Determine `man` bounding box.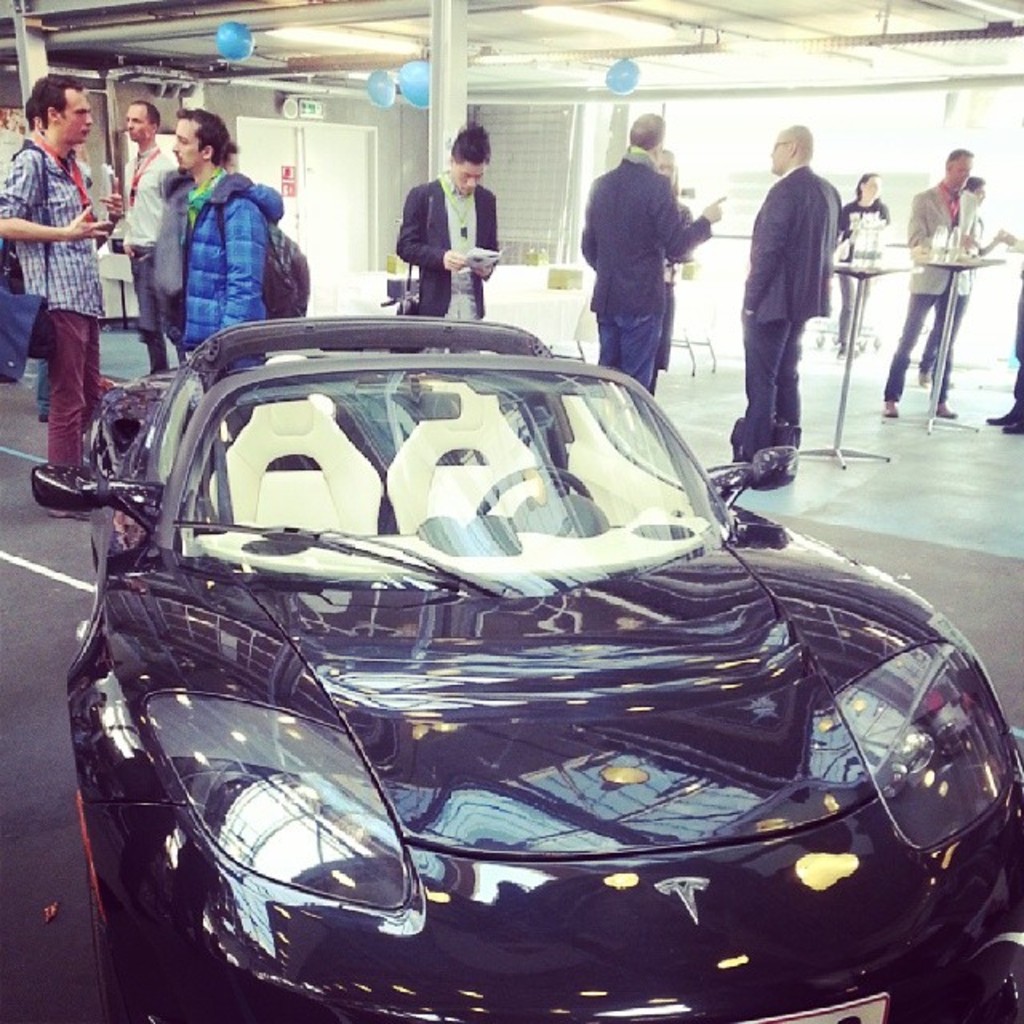
Determined: bbox(390, 130, 501, 358).
